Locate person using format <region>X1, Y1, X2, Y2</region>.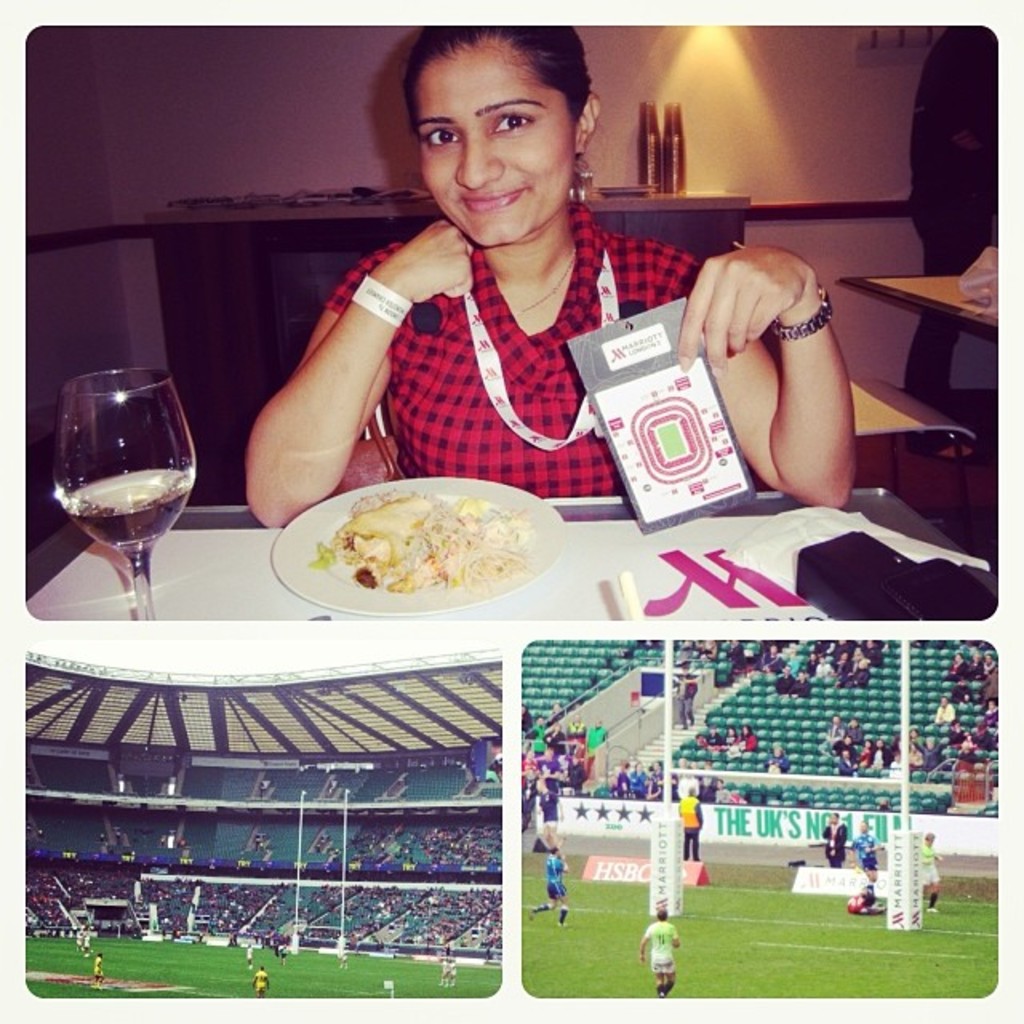
<region>893, 738, 901, 762</region>.
